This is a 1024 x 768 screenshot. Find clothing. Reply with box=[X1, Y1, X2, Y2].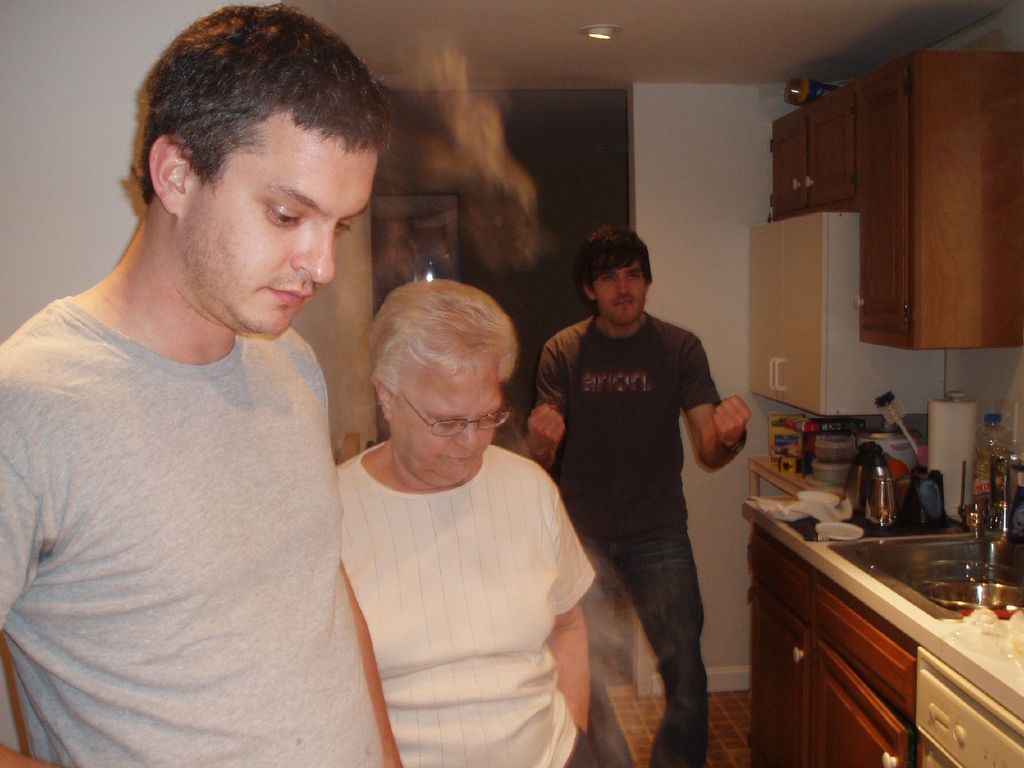
box=[536, 308, 727, 767].
